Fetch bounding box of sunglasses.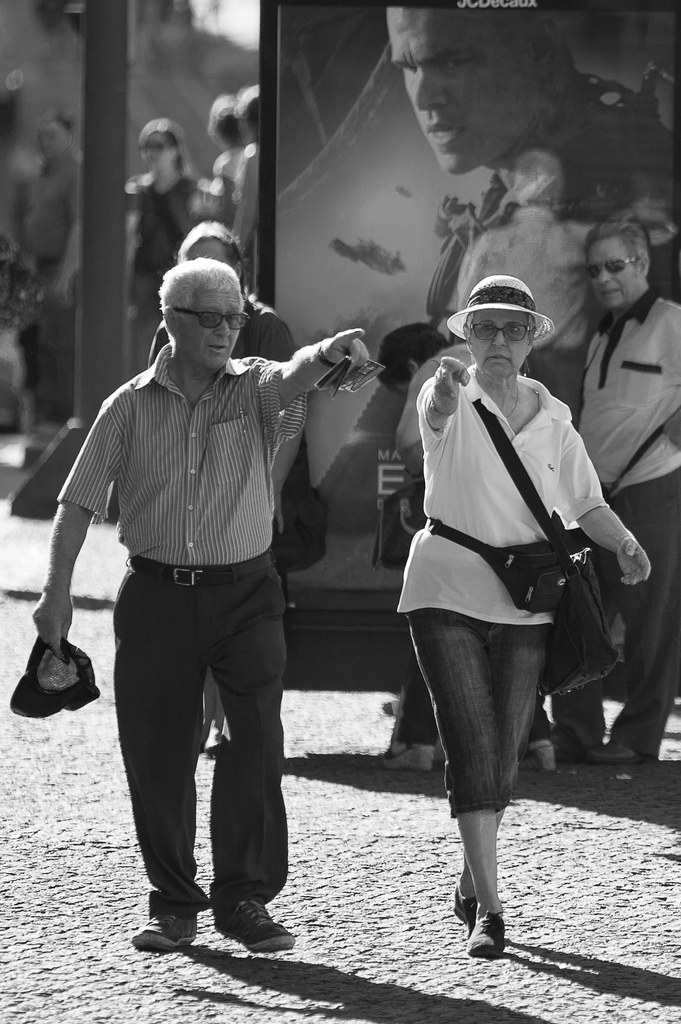
Bbox: 467, 313, 536, 340.
